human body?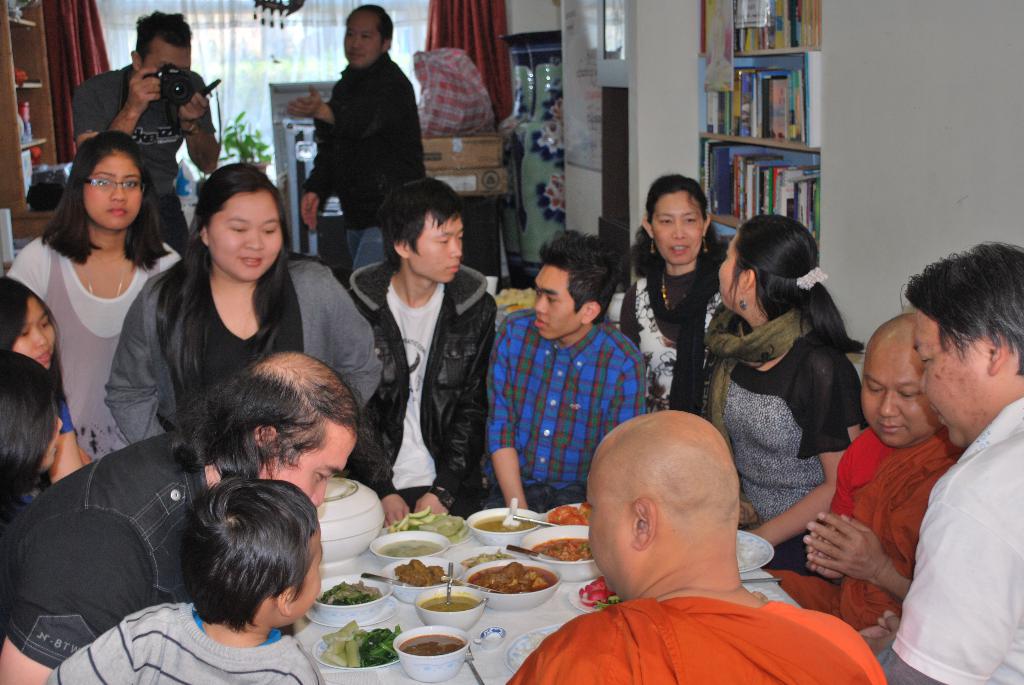
left=110, top=258, right=388, bottom=445
